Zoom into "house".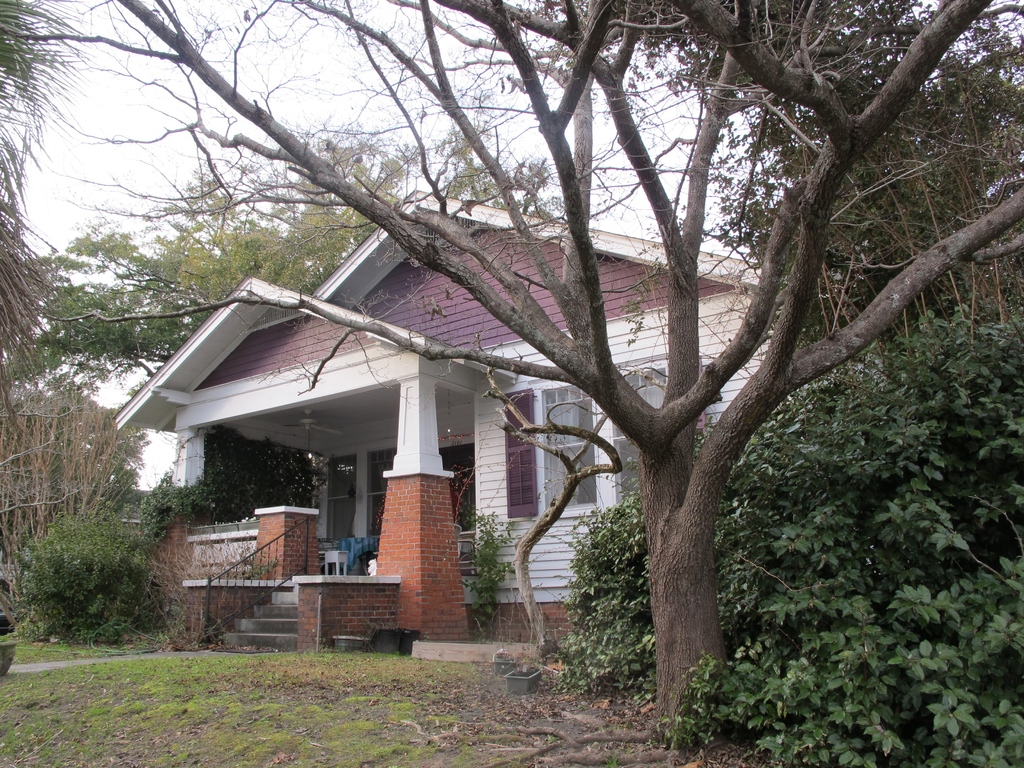
Zoom target: (116,119,940,664).
